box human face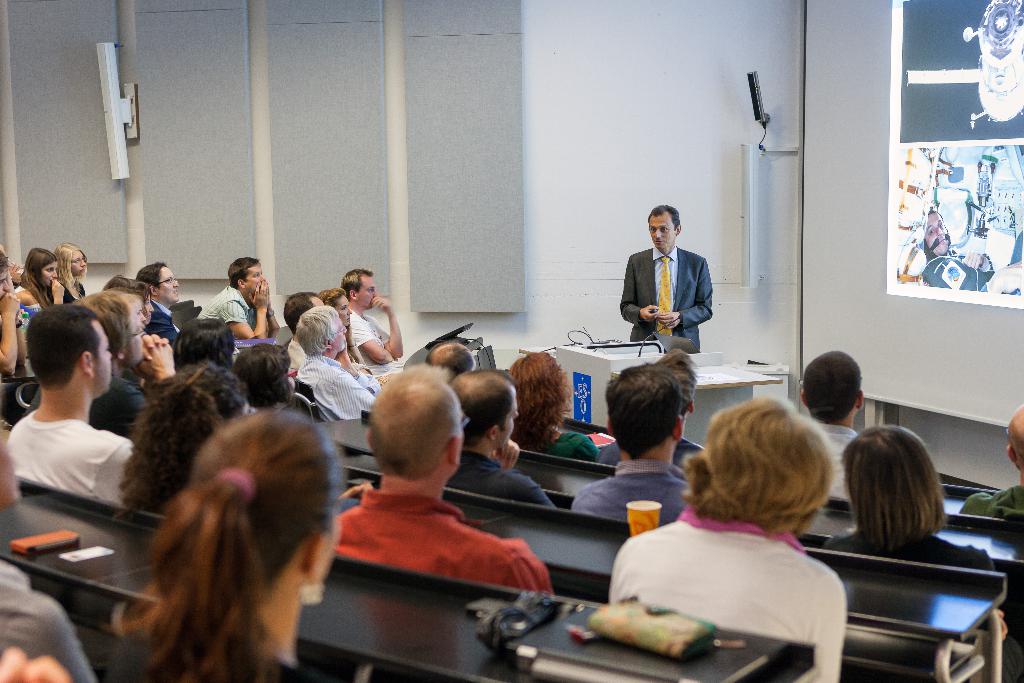
{"left": 159, "top": 263, "right": 178, "bottom": 302}
